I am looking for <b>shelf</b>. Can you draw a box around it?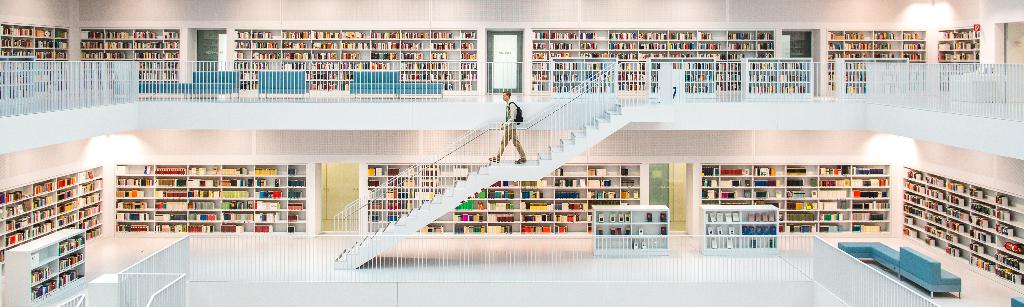
Sure, the bounding box is l=461, t=72, r=477, b=80.
